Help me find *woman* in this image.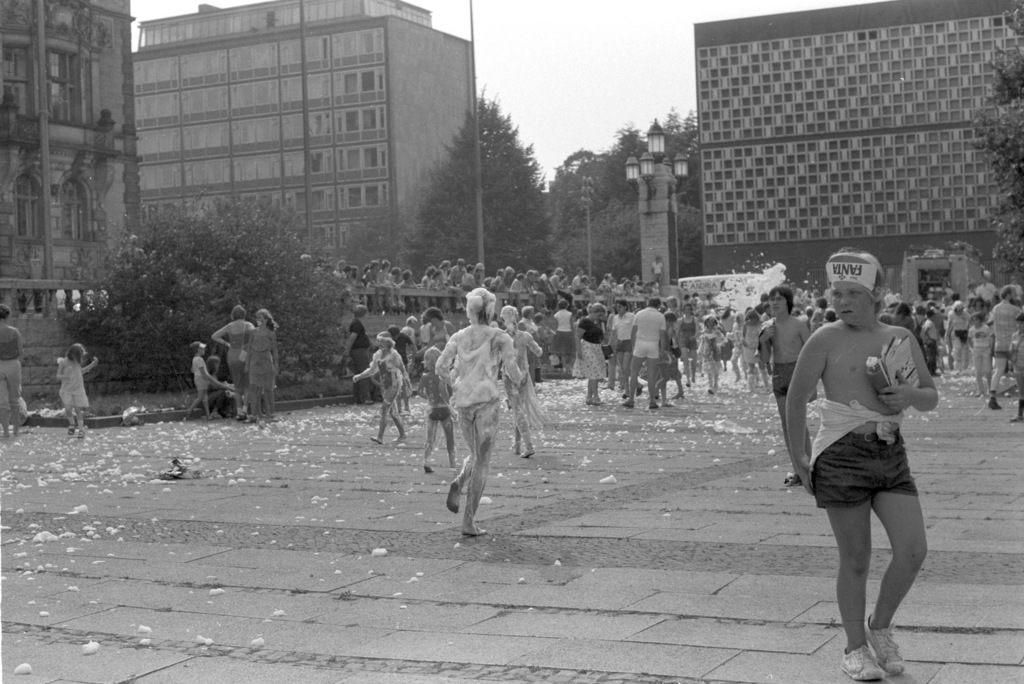
Found it: bbox=[573, 302, 606, 404].
